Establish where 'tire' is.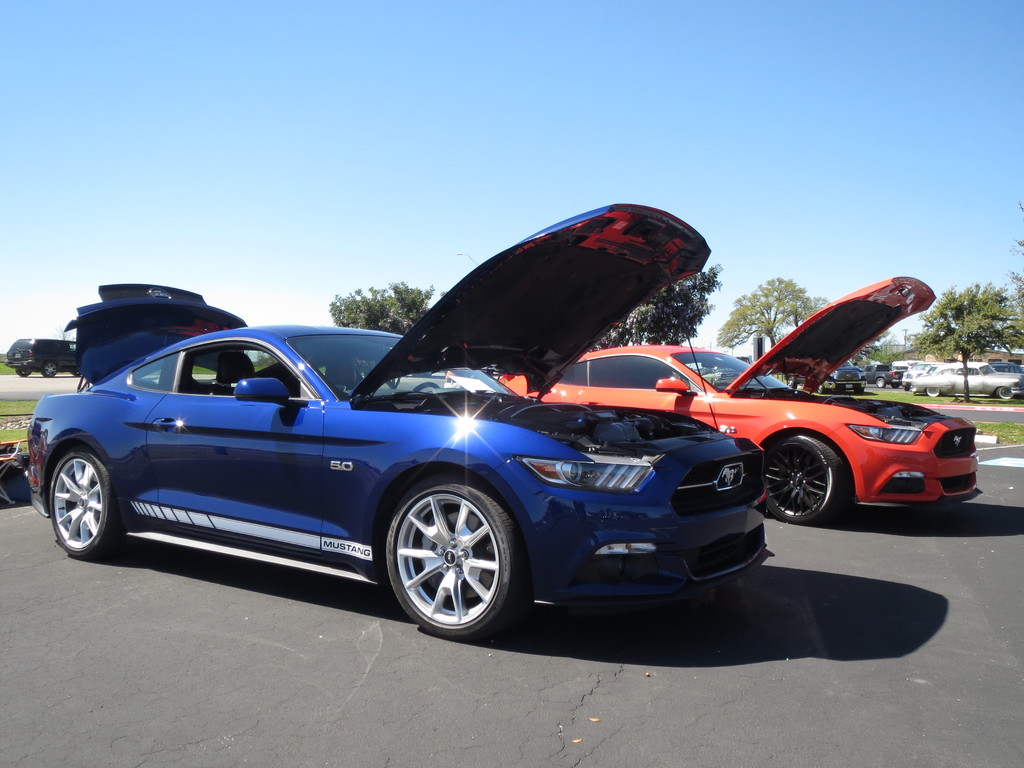
Established at region(820, 383, 827, 394).
